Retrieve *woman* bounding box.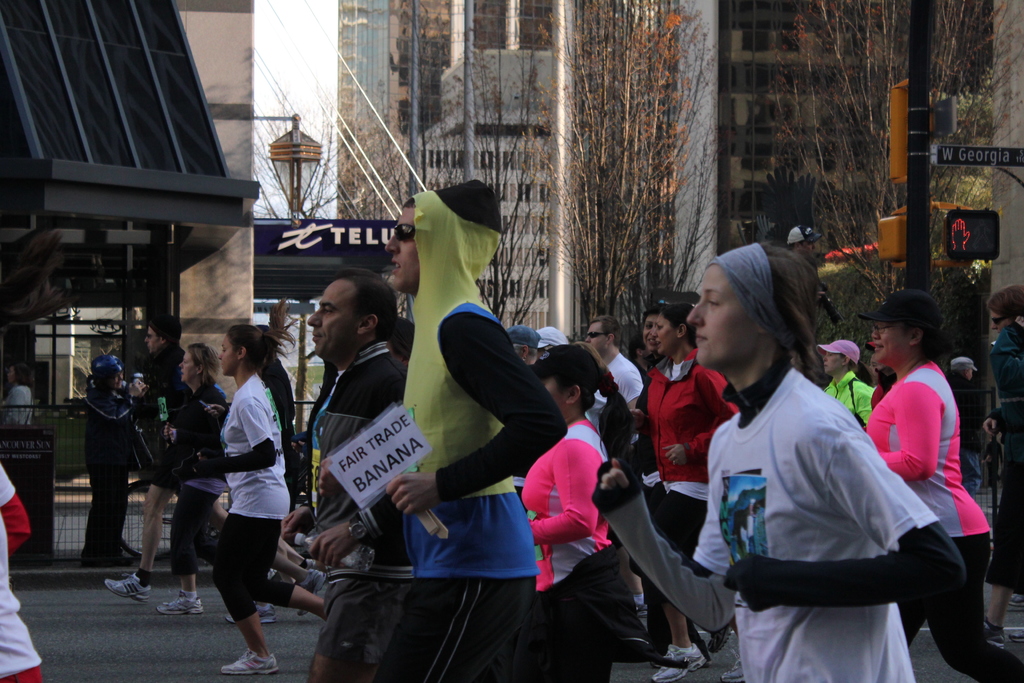
Bounding box: pyautogui.locateOnScreen(79, 352, 148, 570).
